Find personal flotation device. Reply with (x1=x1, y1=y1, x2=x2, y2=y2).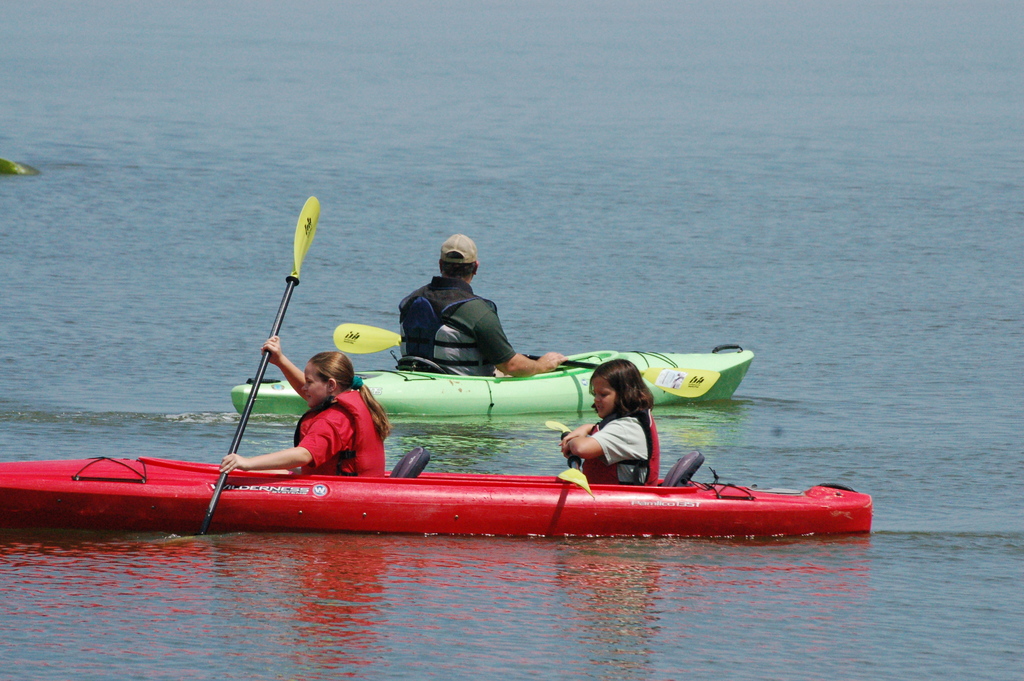
(x1=293, y1=384, x2=388, y2=482).
